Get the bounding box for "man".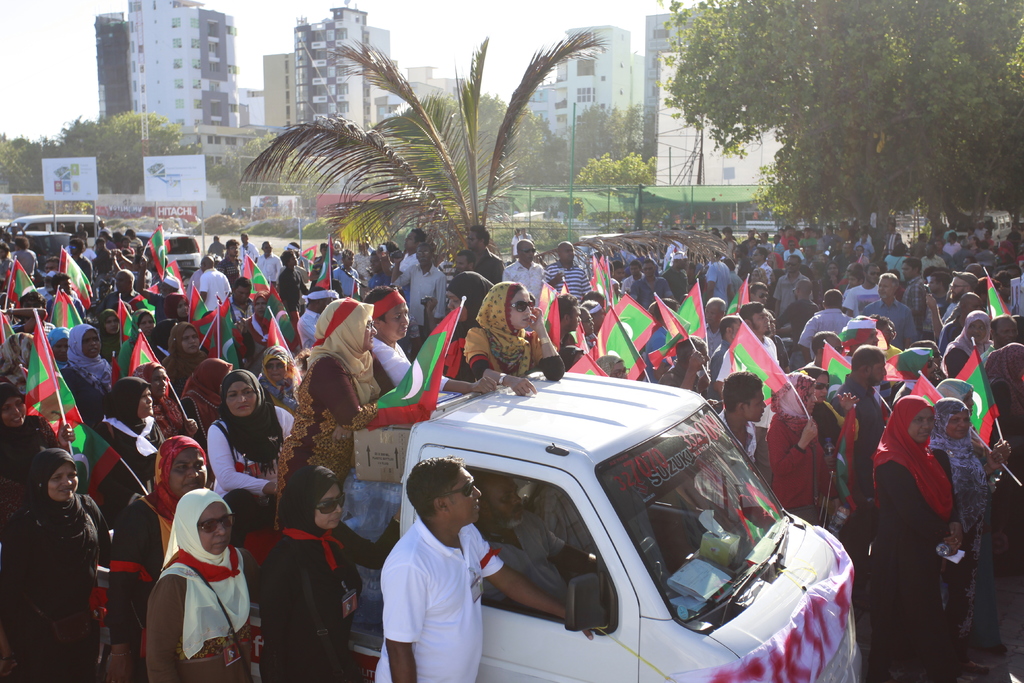
720 298 777 406.
